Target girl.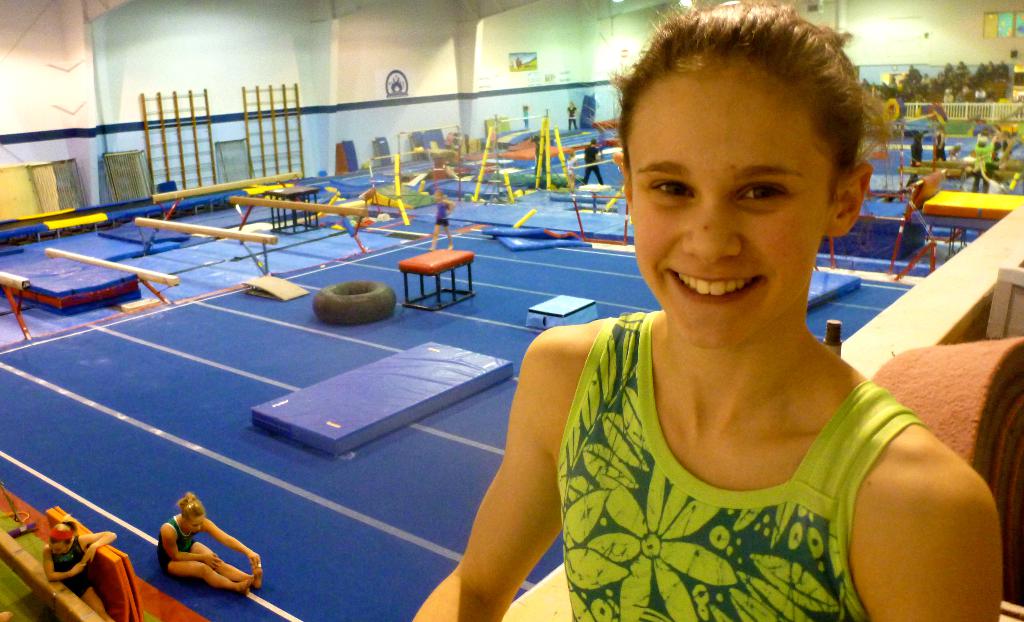
Target region: {"left": 459, "top": 0, "right": 1001, "bottom": 621}.
